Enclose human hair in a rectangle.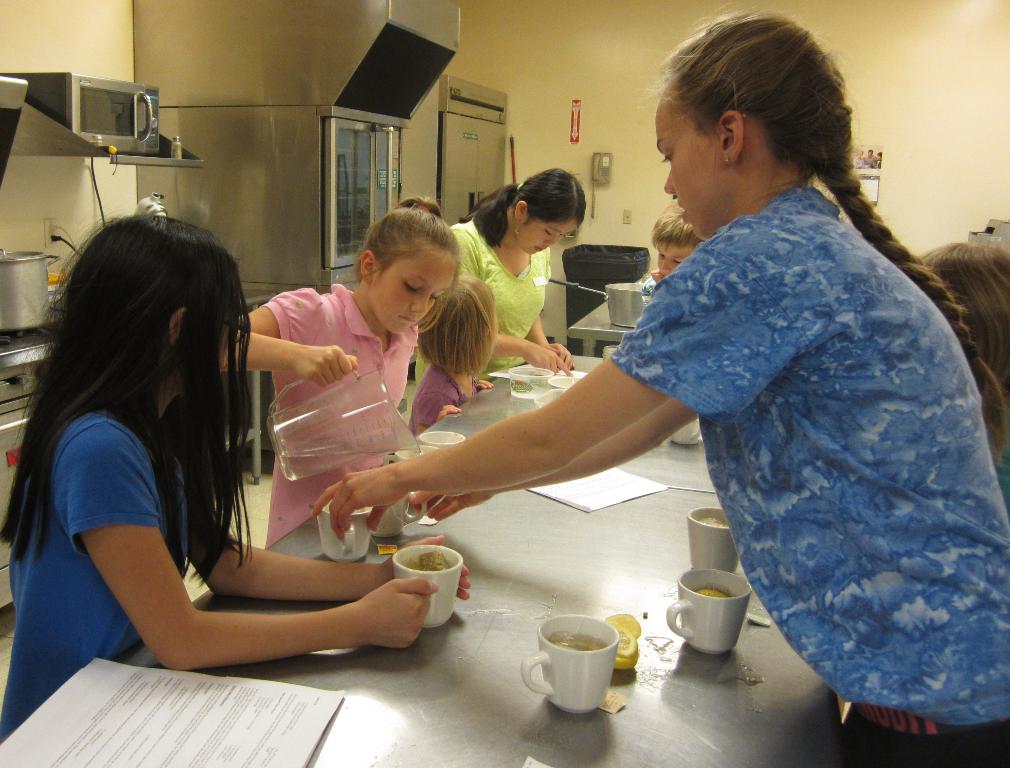
bbox=(654, 203, 705, 246).
